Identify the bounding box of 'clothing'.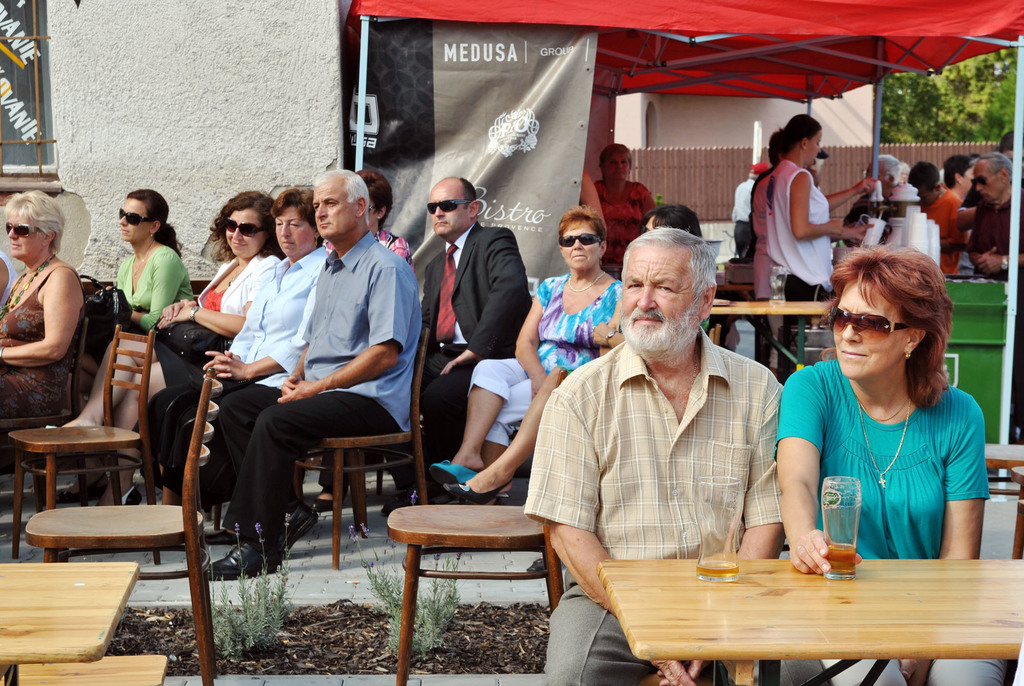
bbox(205, 230, 403, 546).
